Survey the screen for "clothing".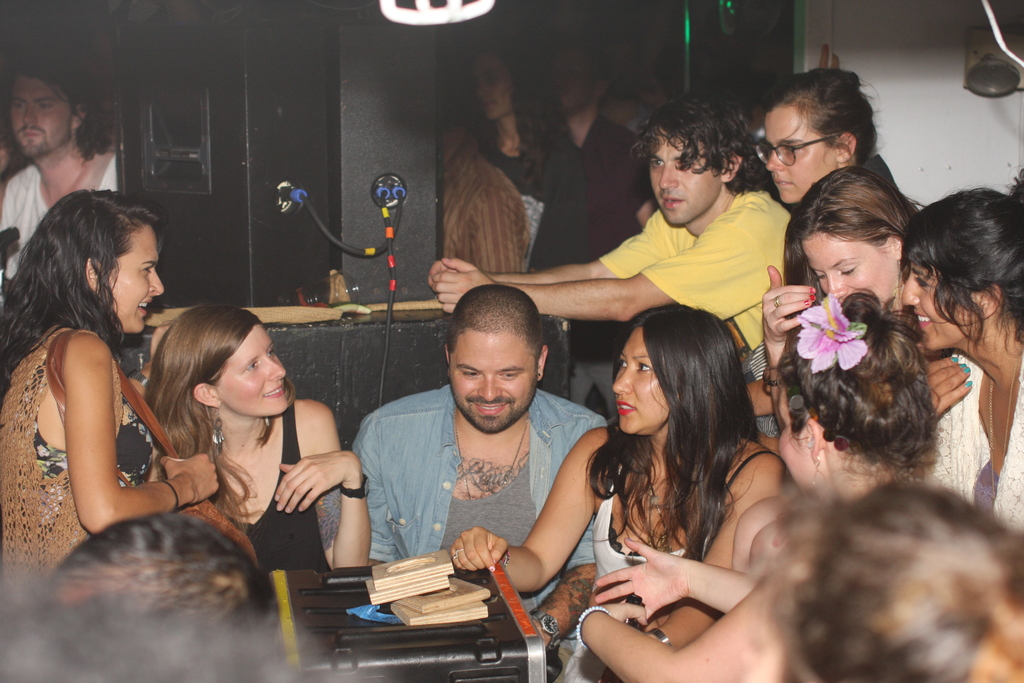
Survey found: box(596, 188, 797, 350).
